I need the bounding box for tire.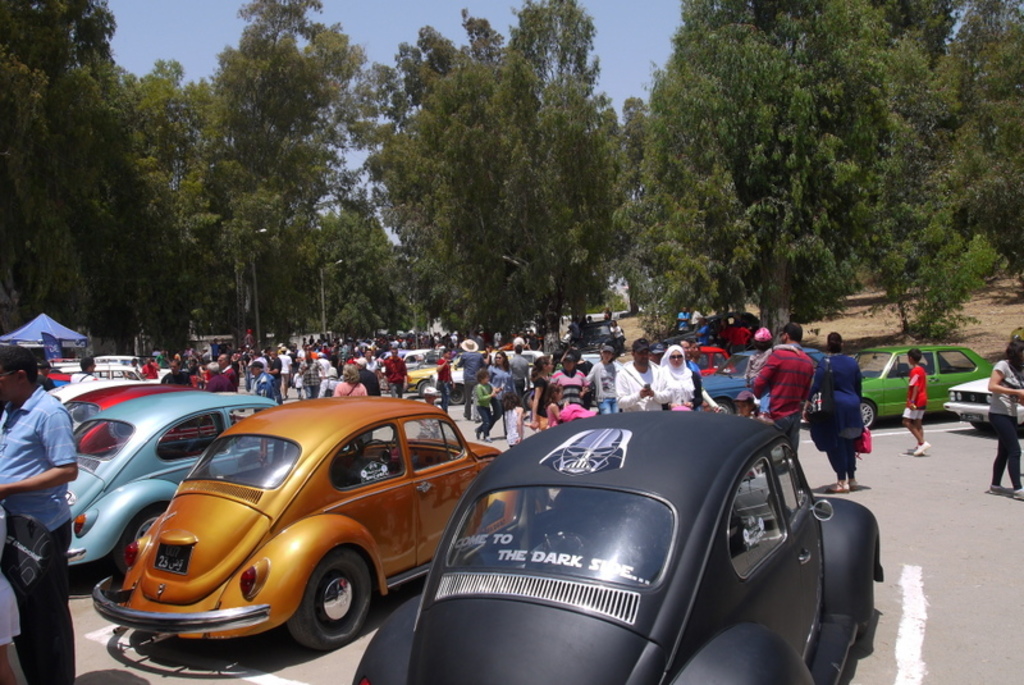
Here it is: (x1=712, y1=401, x2=739, y2=412).
